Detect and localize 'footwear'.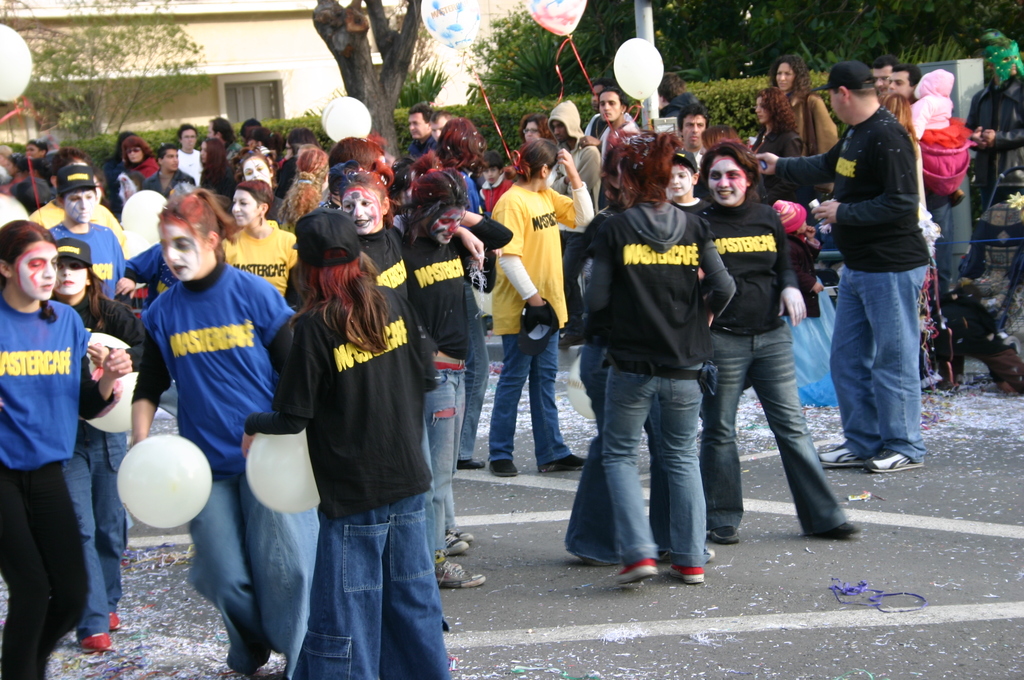
Localized at (x1=438, y1=555, x2=486, y2=587).
